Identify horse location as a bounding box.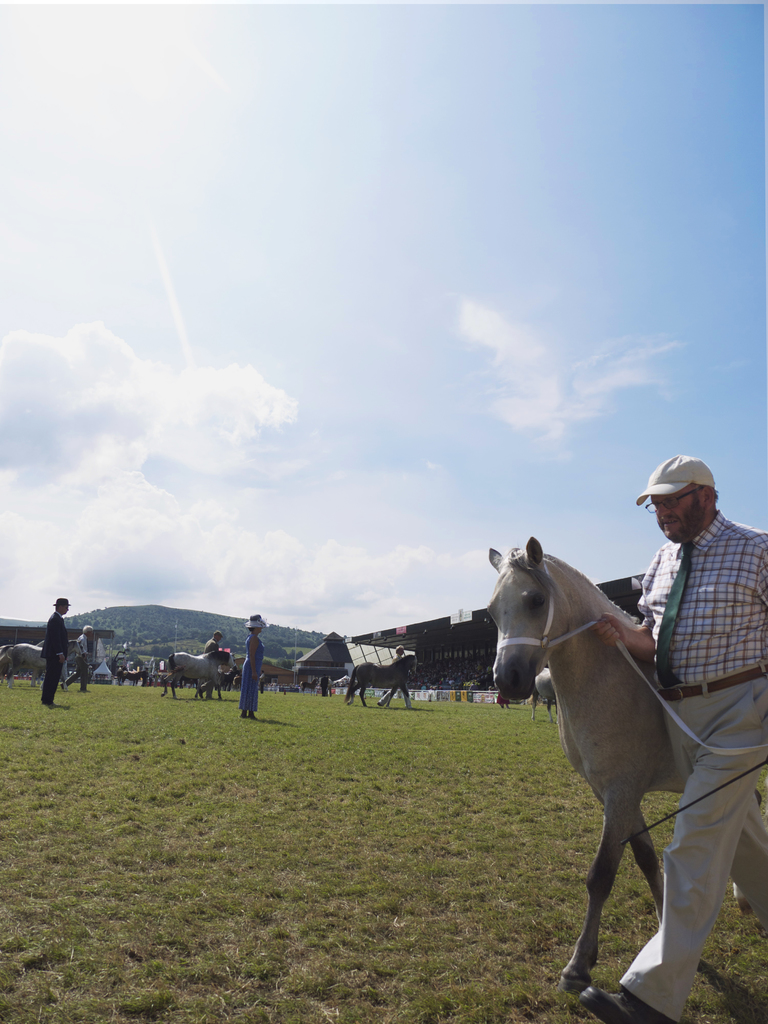
bbox(0, 639, 88, 693).
